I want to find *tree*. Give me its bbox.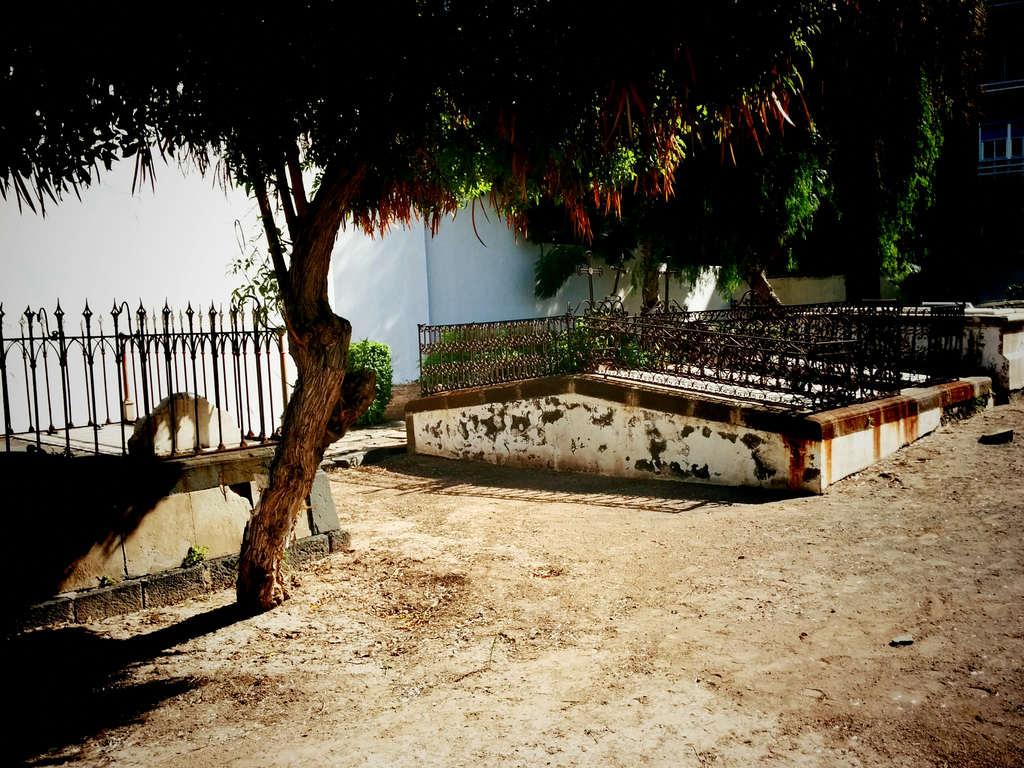
[505, 113, 837, 308].
